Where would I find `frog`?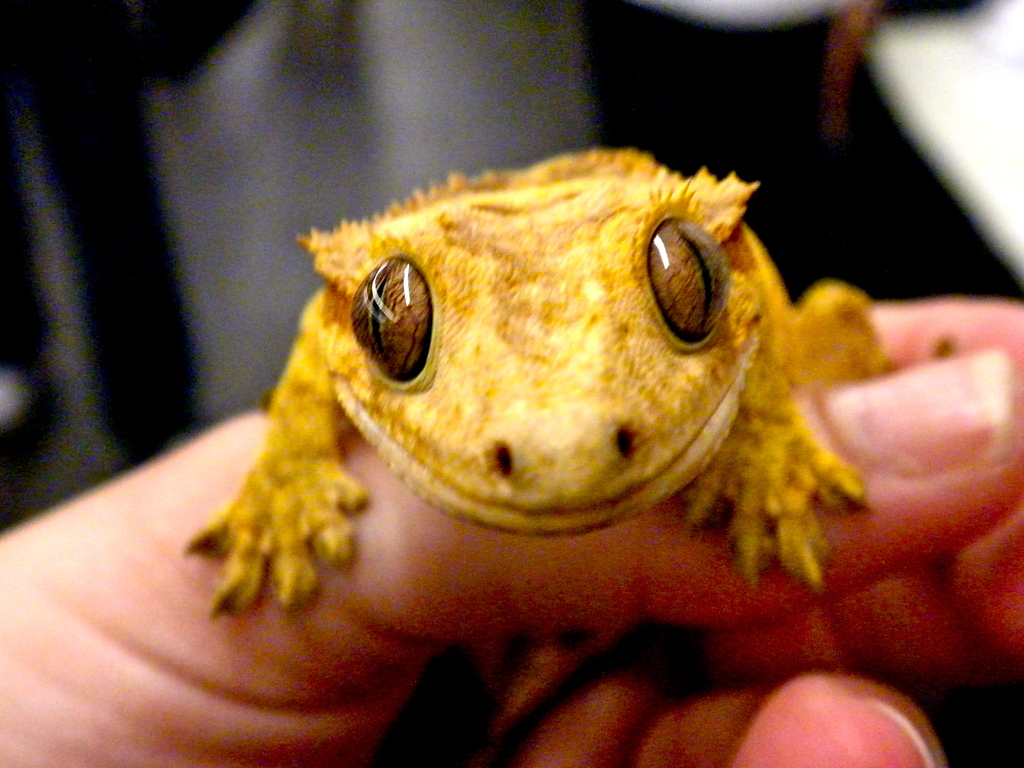
At 185 147 956 621.
